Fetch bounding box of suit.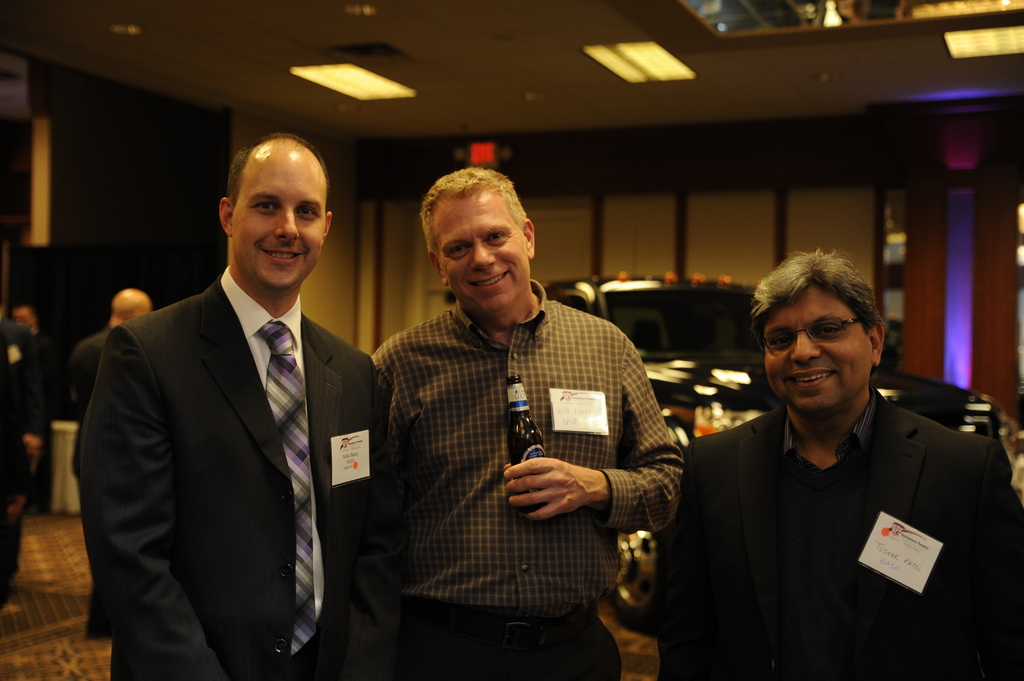
Bbox: (x1=64, y1=327, x2=113, y2=632).
